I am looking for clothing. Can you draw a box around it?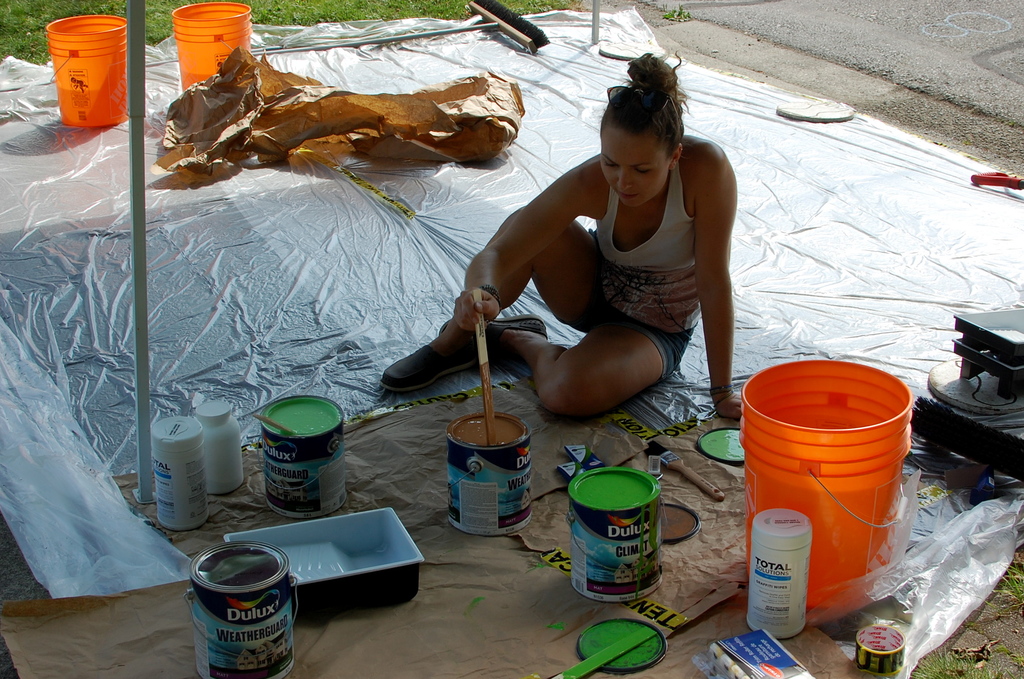
Sure, the bounding box is detection(544, 150, 705, 381).
